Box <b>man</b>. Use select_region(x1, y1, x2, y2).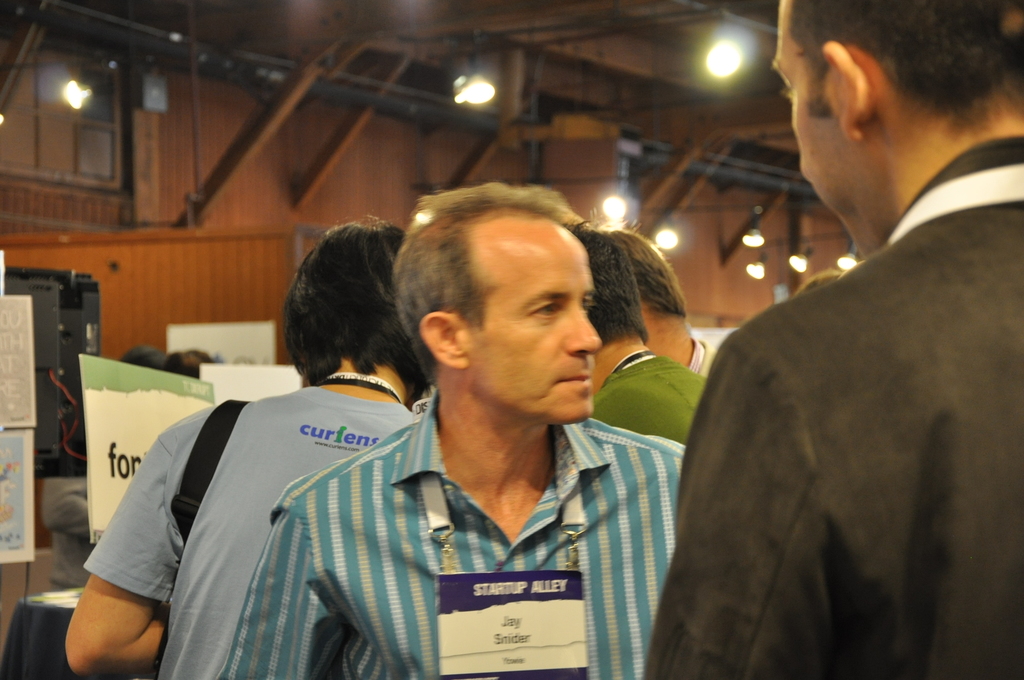
select_region(62, 211, 436, 679).
